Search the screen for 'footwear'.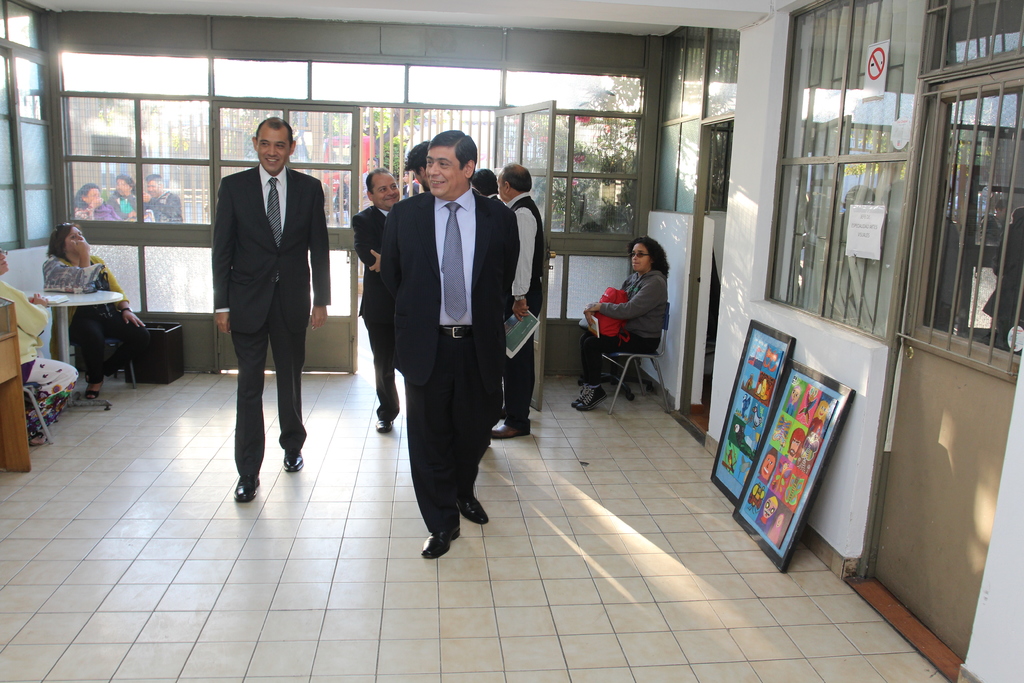
Found at {"left": 281, "top": 449, "right": 307, "bottom": 473}.
